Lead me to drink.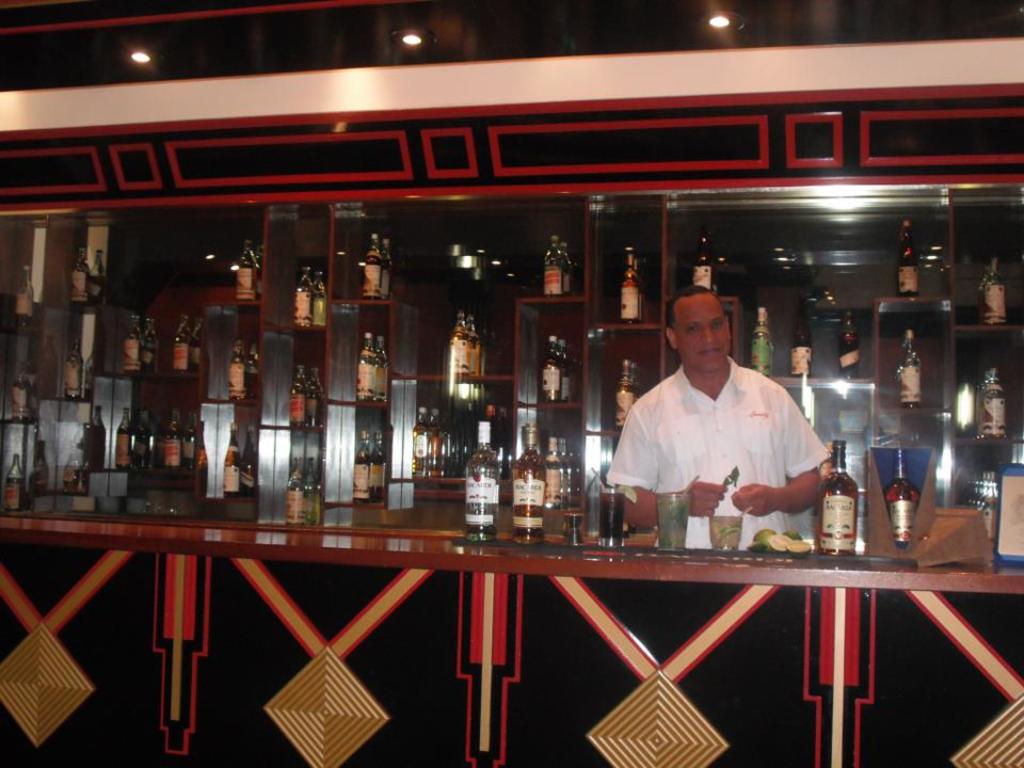
Lead to box=[617, 245, 642, 324].
